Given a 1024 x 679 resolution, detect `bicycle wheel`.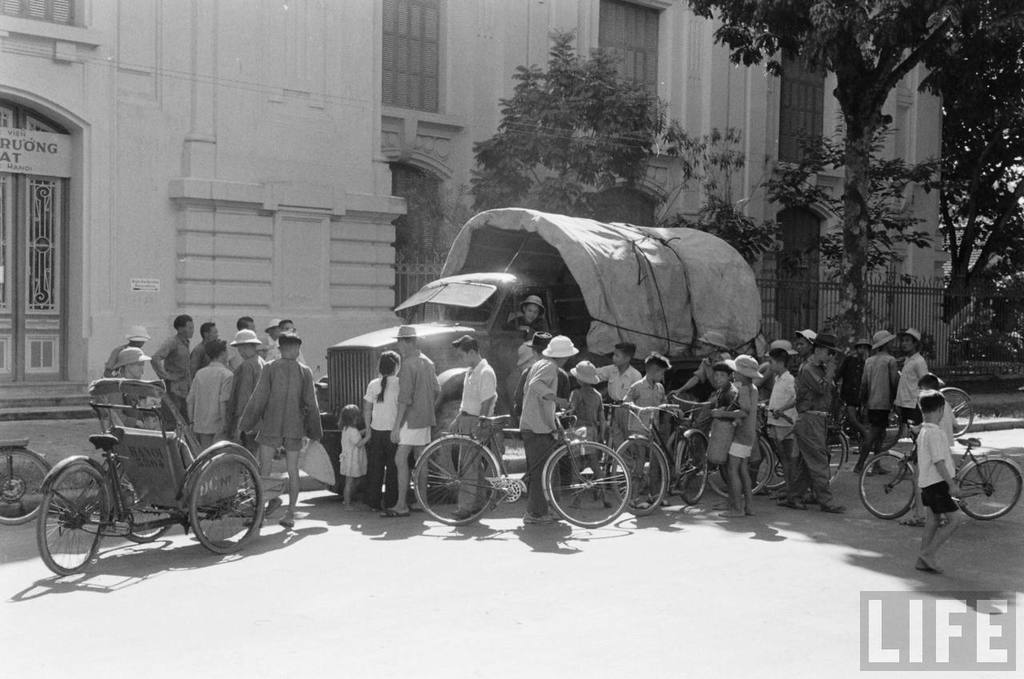
bbox=[747, 428, 794, 493].
